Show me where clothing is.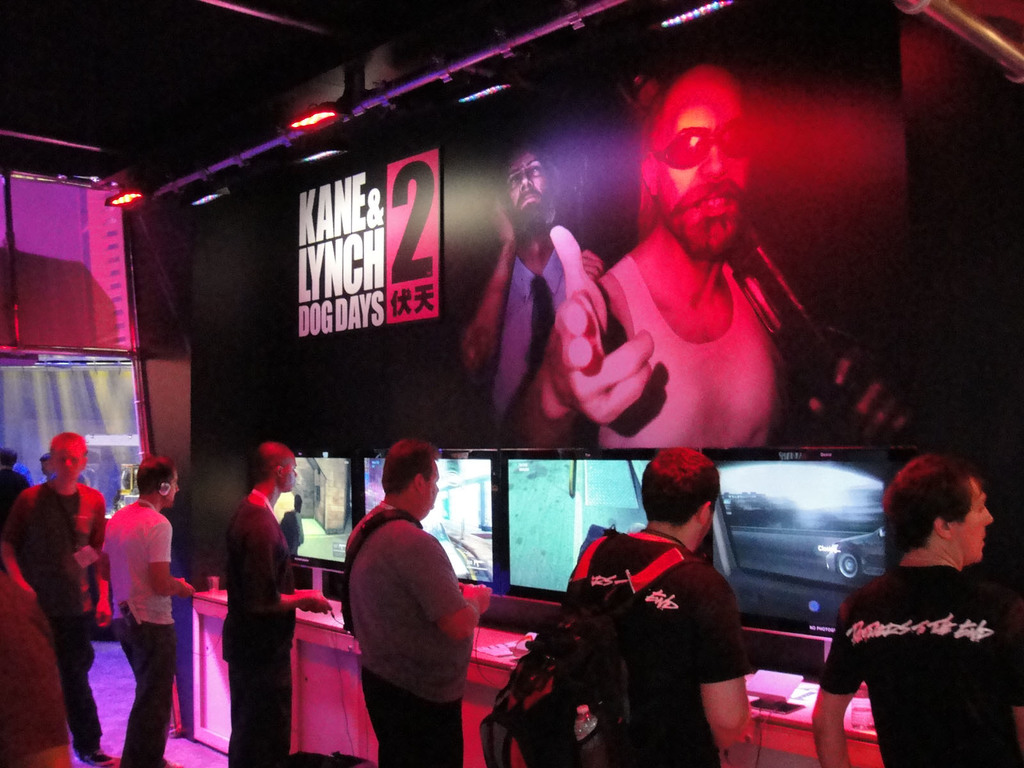
clothing is at bbox=[826, 522, 1006, 757].
